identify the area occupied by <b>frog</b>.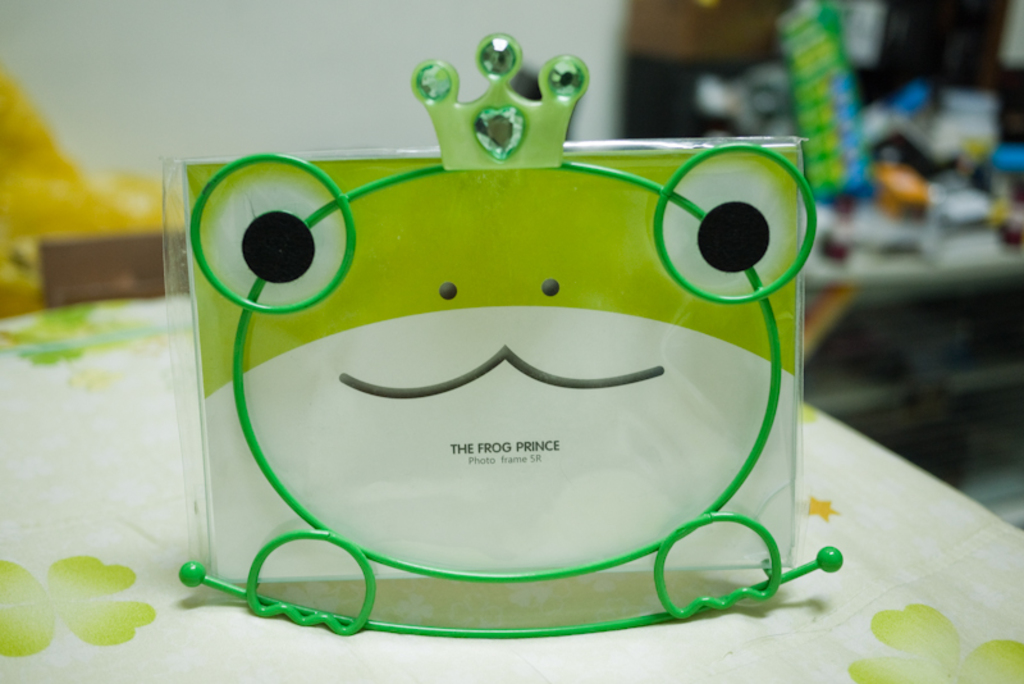
Area: select_region(189, 140, 818, 637).
